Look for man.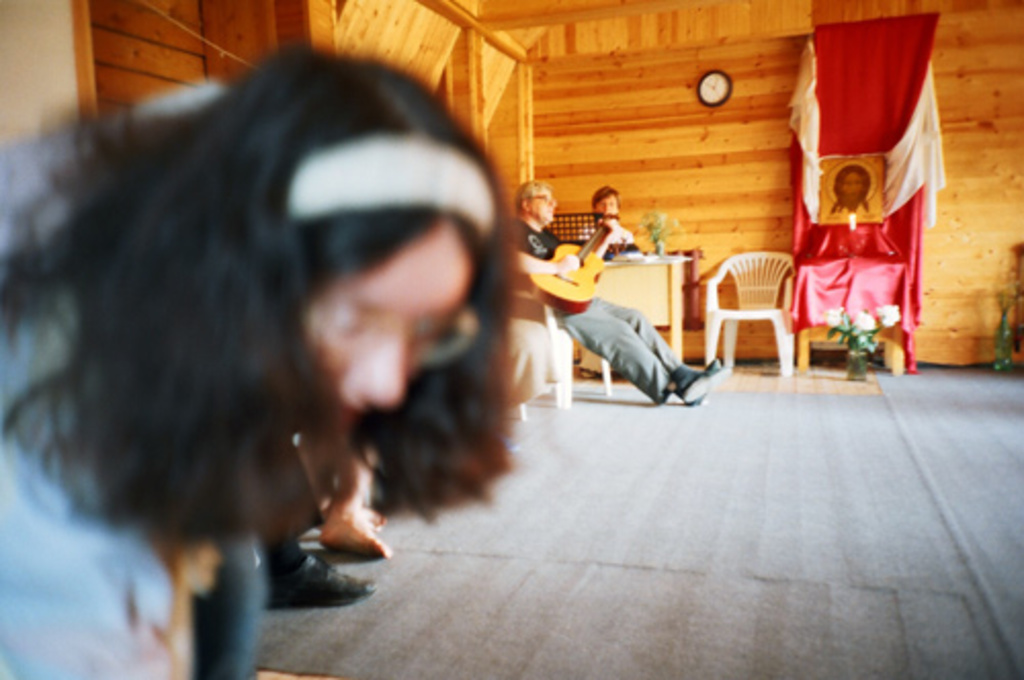
Found: select_region(514, 178, 725, 410).
